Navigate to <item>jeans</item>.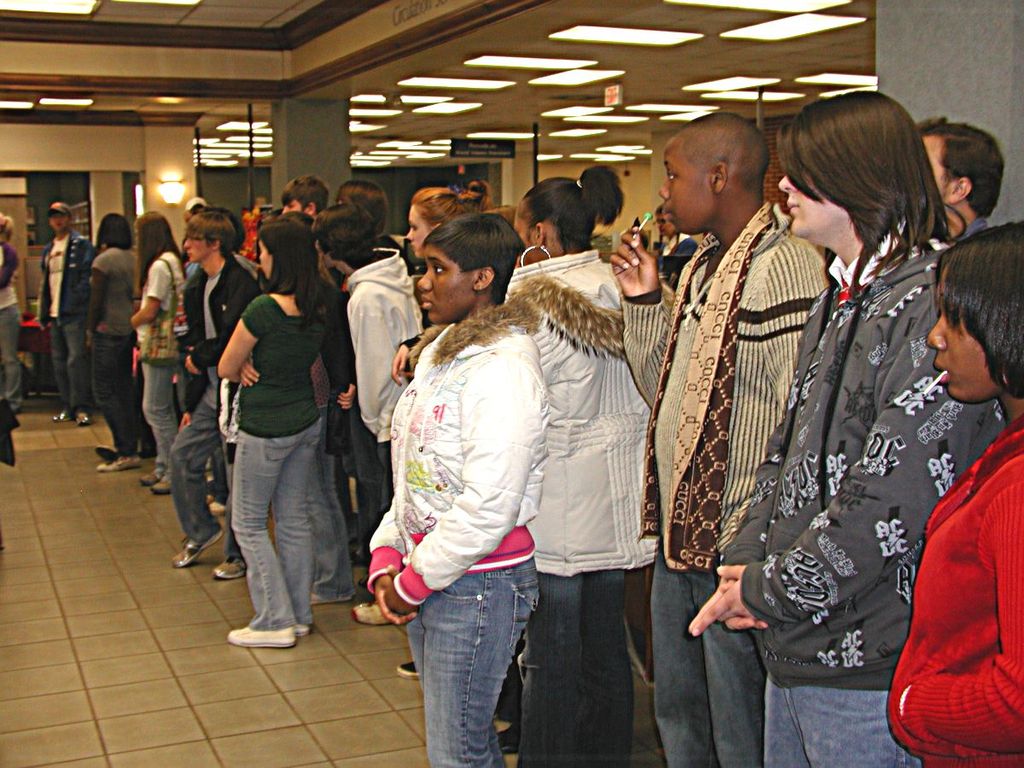
Navigation target: [left=94, top=343, right=139, bottom=453].
